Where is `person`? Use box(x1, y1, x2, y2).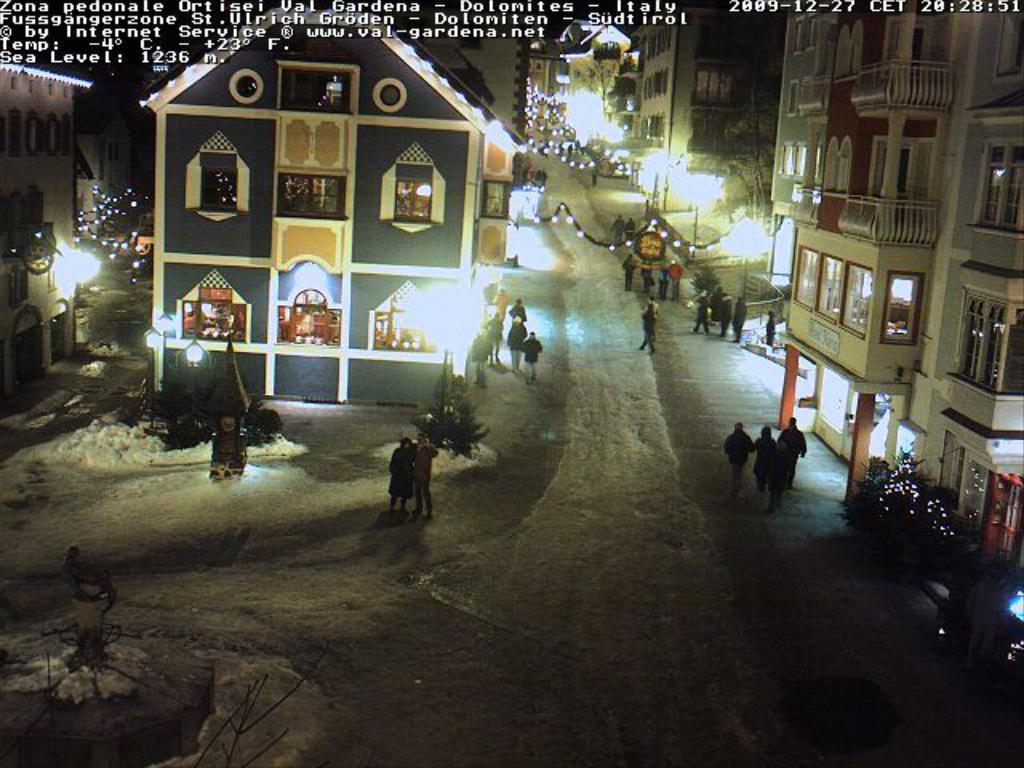
box(507, 317, 526, 376).
